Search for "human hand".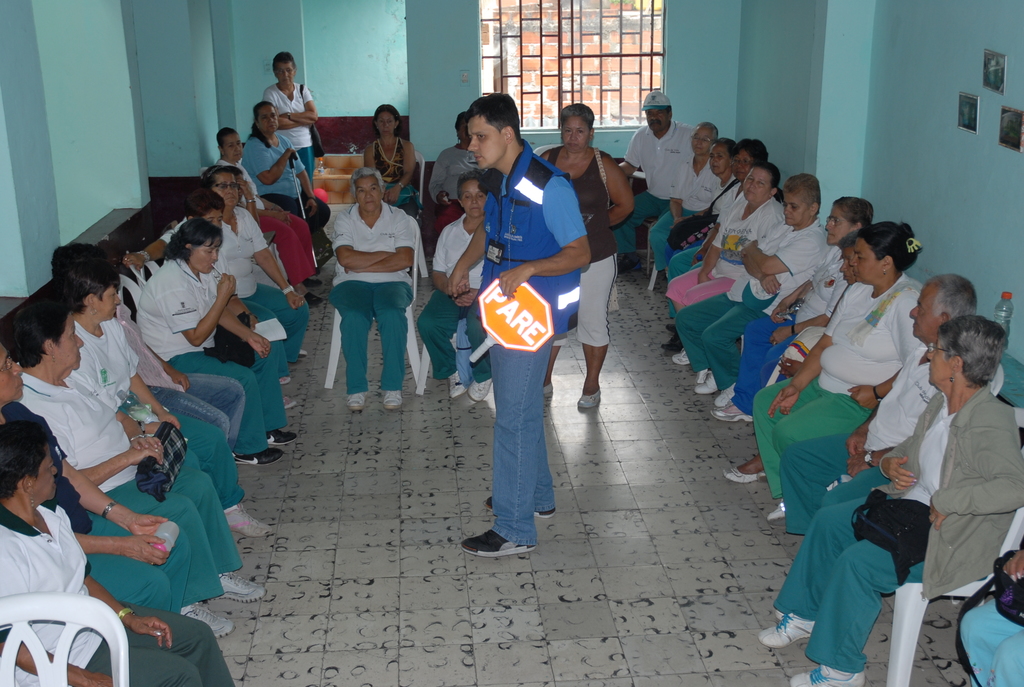
Found at x1=769, y1=295, x2=794, y2=325.
